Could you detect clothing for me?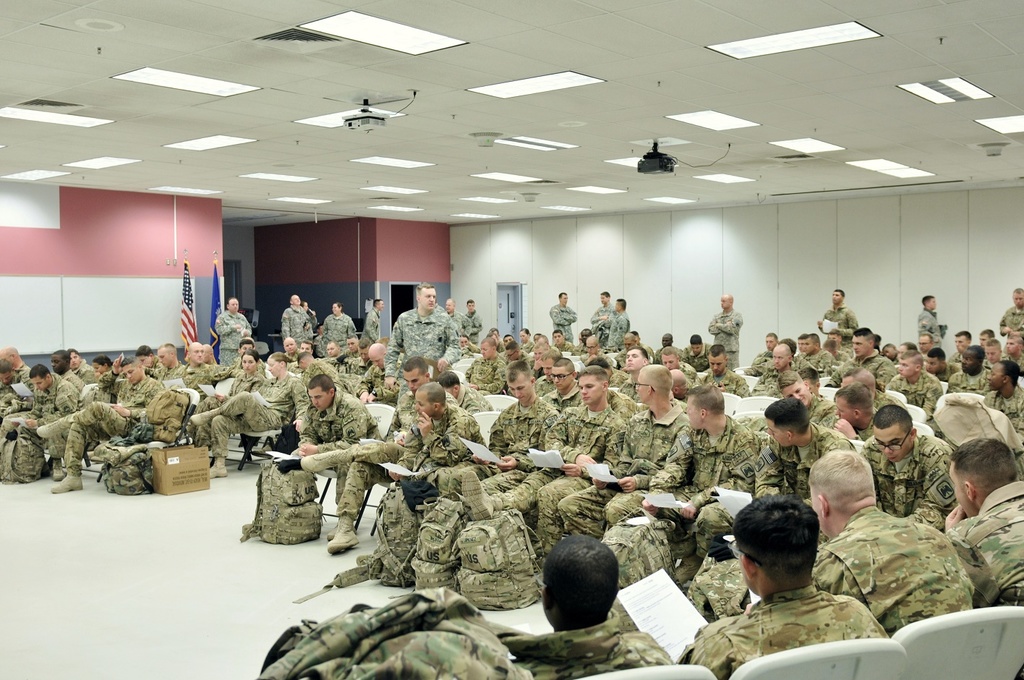
Detection result: (555,404,691,537).
